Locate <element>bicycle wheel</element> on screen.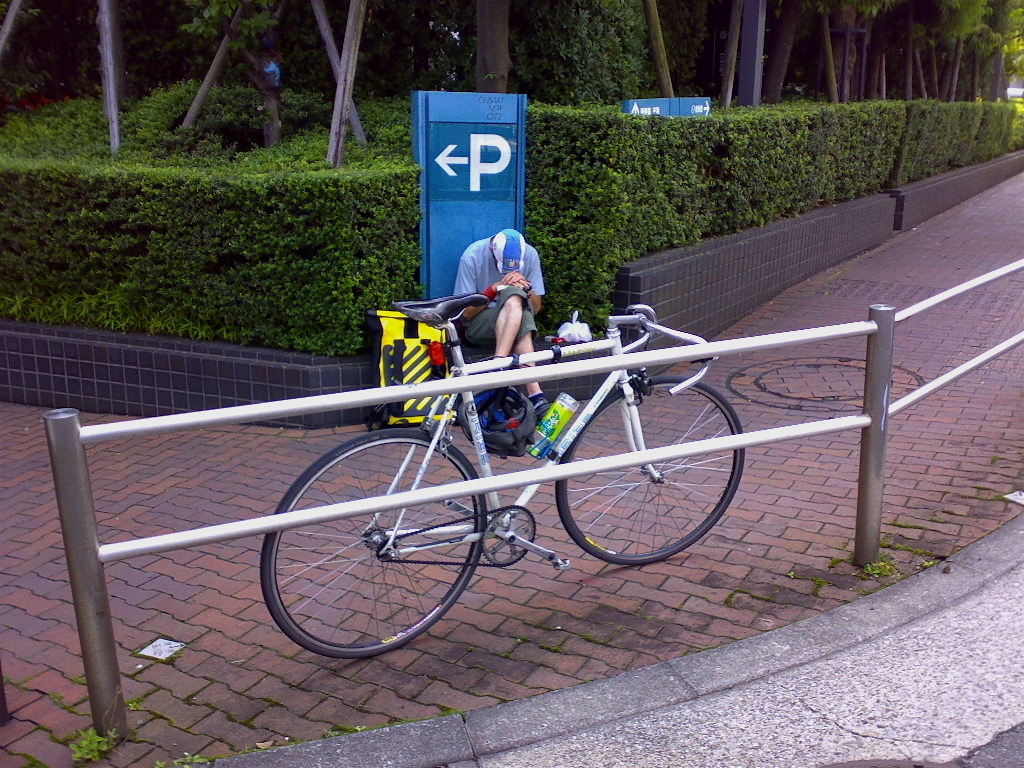
On screen at select_region(257, 427, 483, 660).
